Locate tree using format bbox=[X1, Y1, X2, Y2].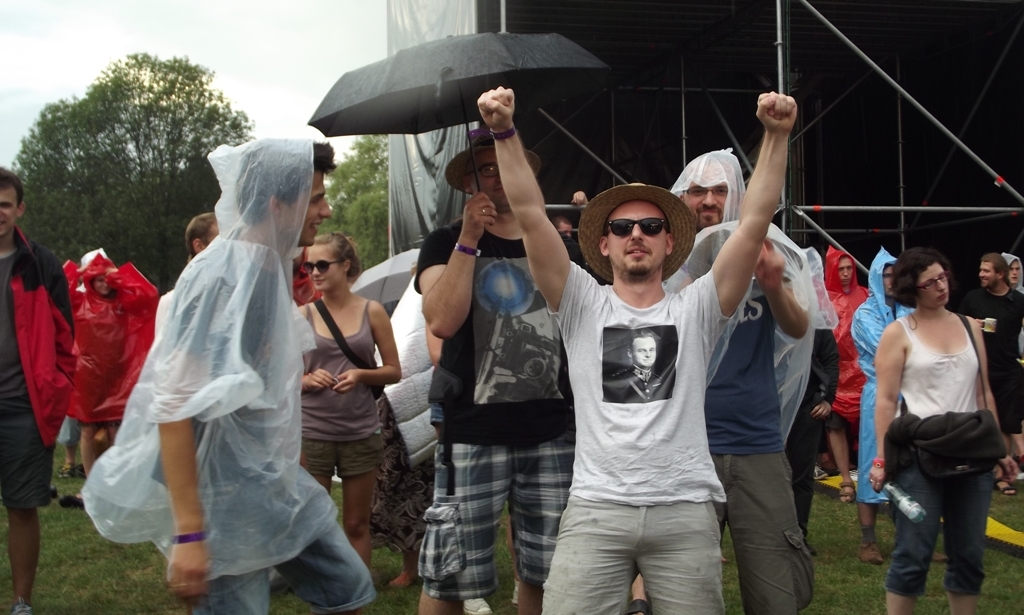
bbox=[315, 138, 381, 262].
